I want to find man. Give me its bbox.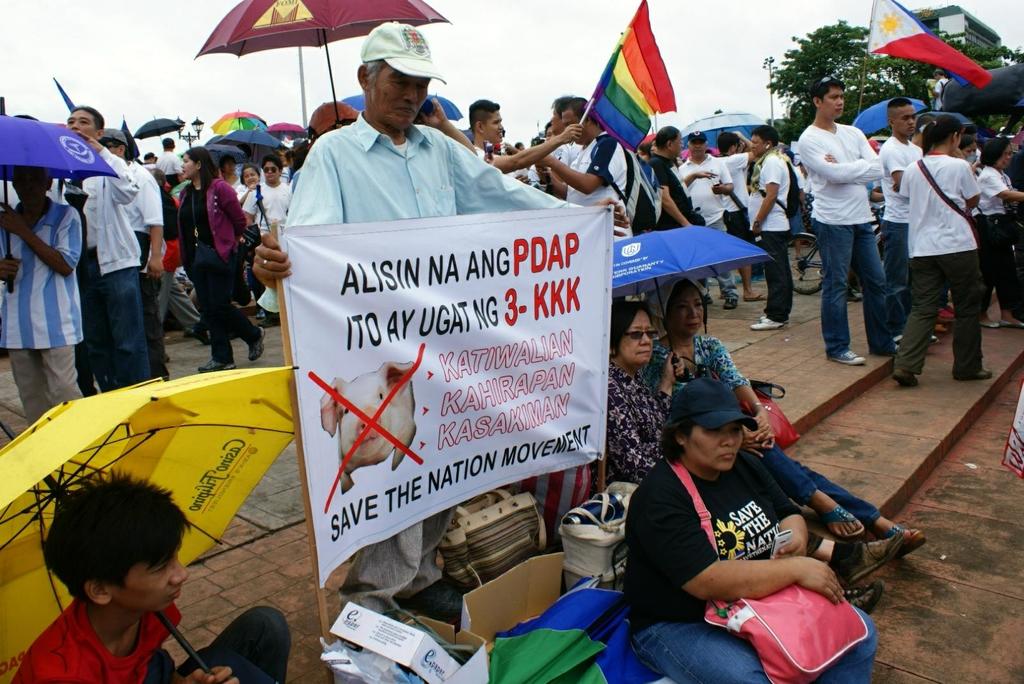
<bbox>925, 68, 950, 110</bbox>.
